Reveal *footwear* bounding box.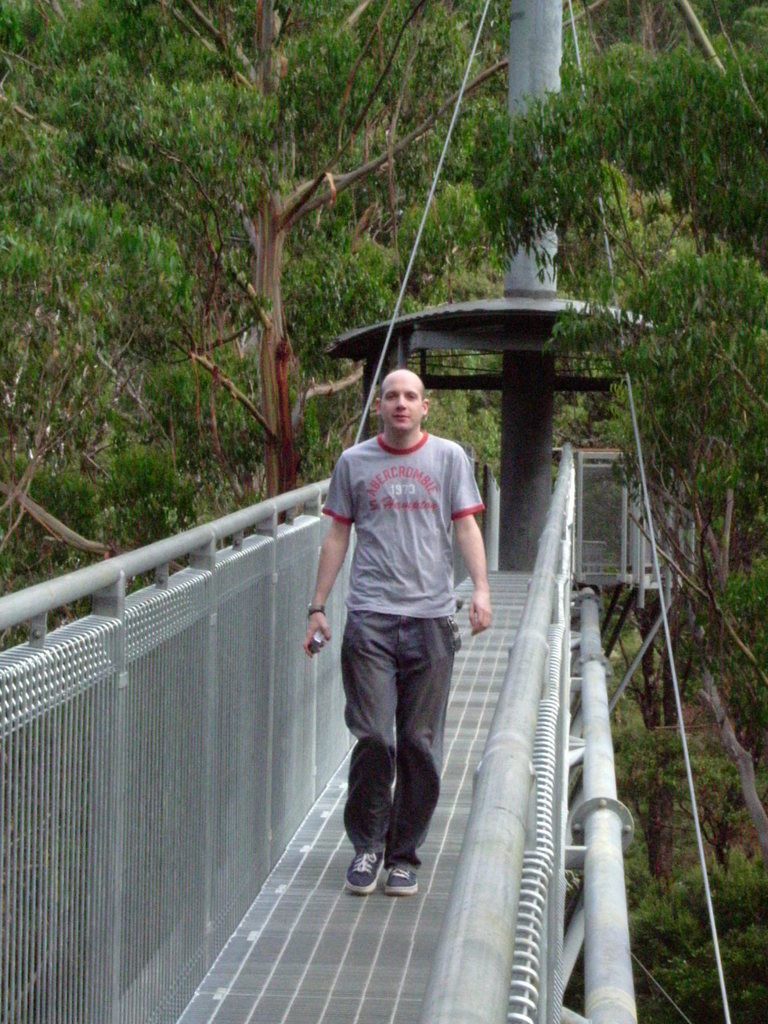
Revealed: detection(341, 843, 385, 898).
